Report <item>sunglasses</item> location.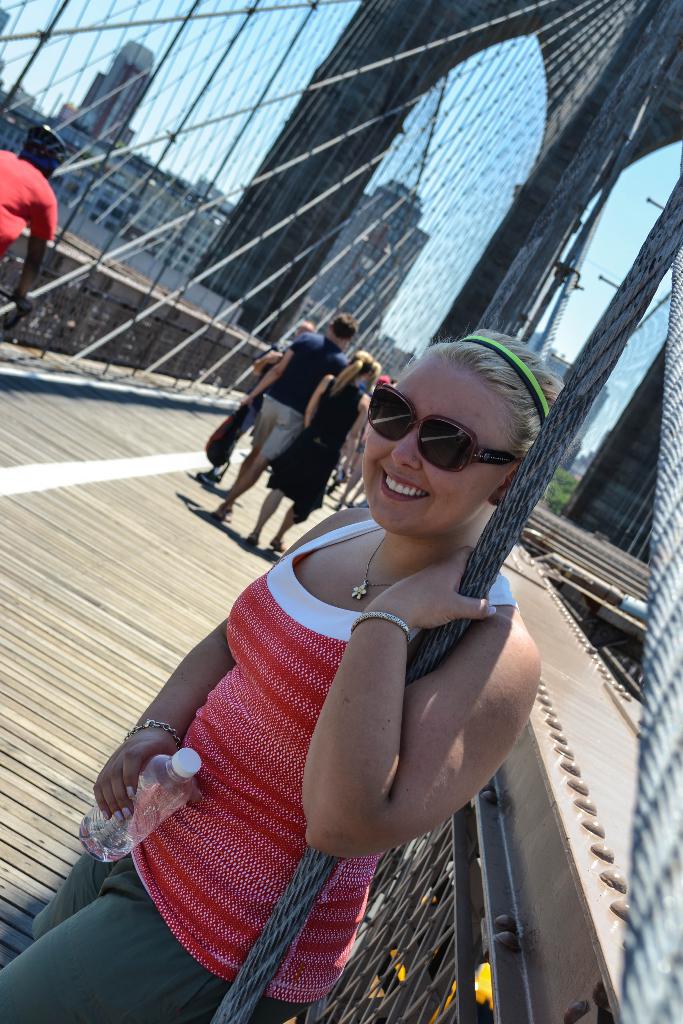
Report: [366, 394, 522, 476].
